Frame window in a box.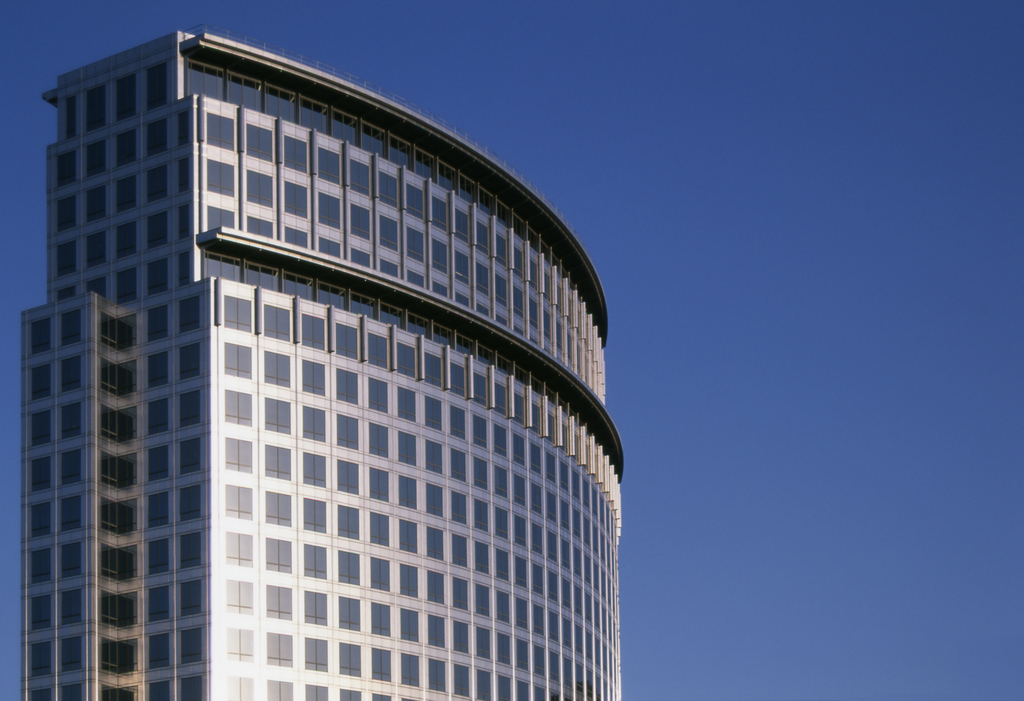
Rect(425, 612, 445, 647).
